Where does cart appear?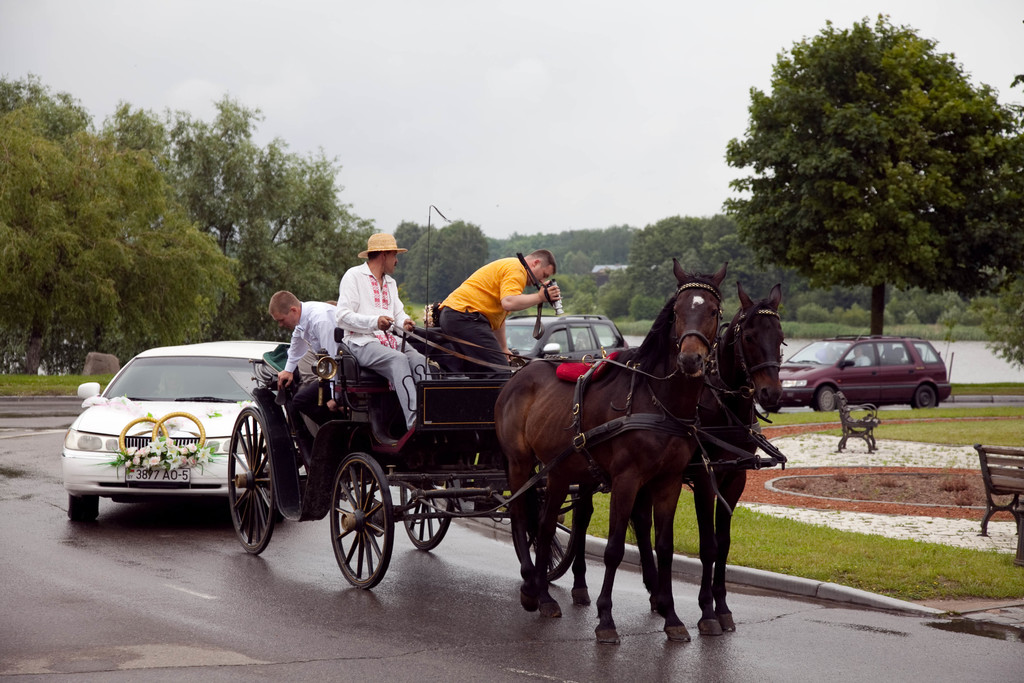
Appears at left=229, top=320, right=787, bottom=587.
